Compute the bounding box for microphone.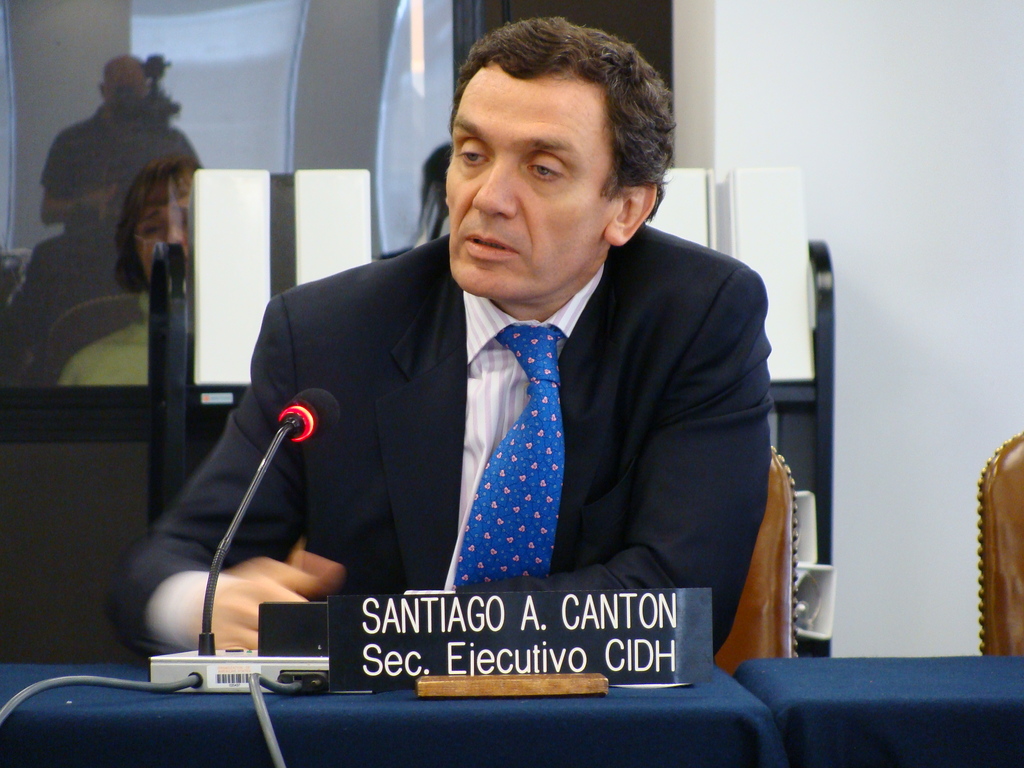
(left=196, top=385, right=343, bottom=653).
